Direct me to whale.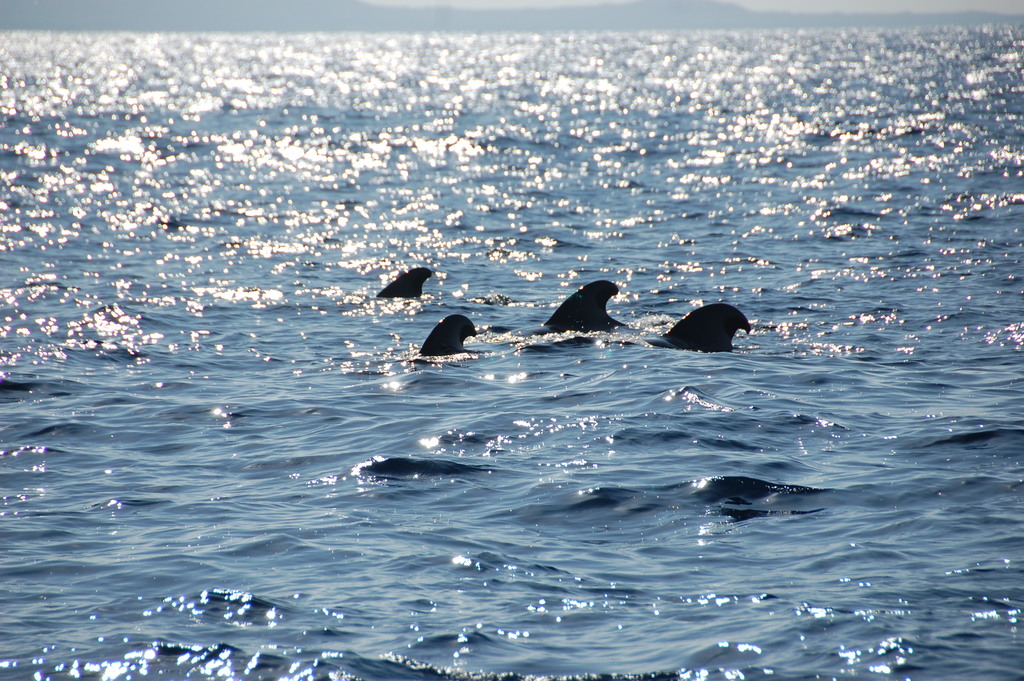
Direction: box(378, 269, 428, 300).
